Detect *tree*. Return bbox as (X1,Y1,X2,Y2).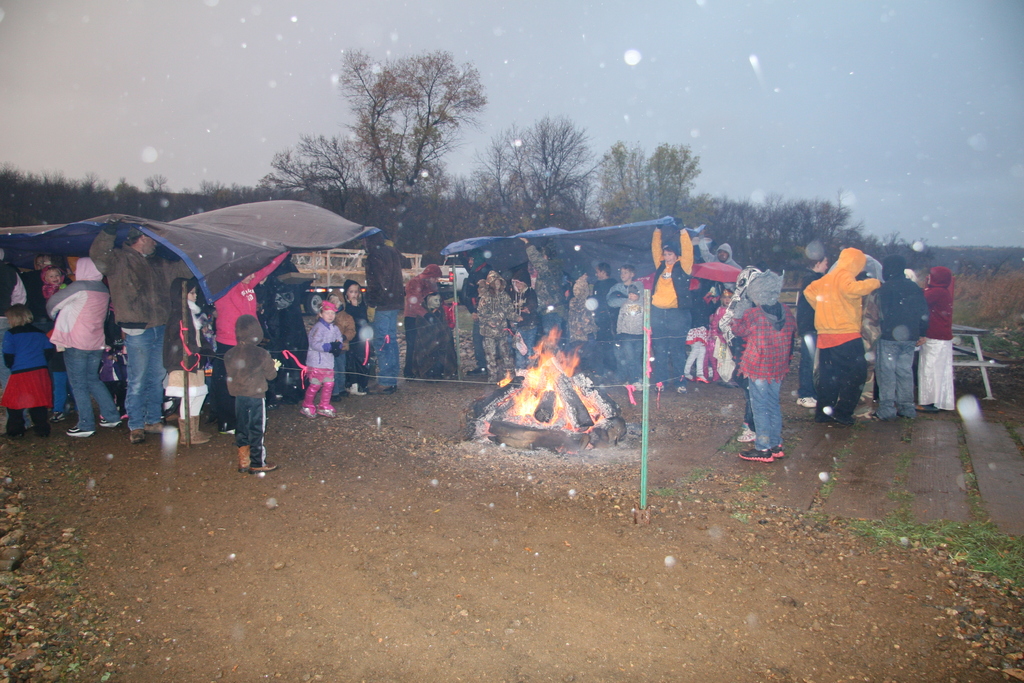
(700,194,752,259).
